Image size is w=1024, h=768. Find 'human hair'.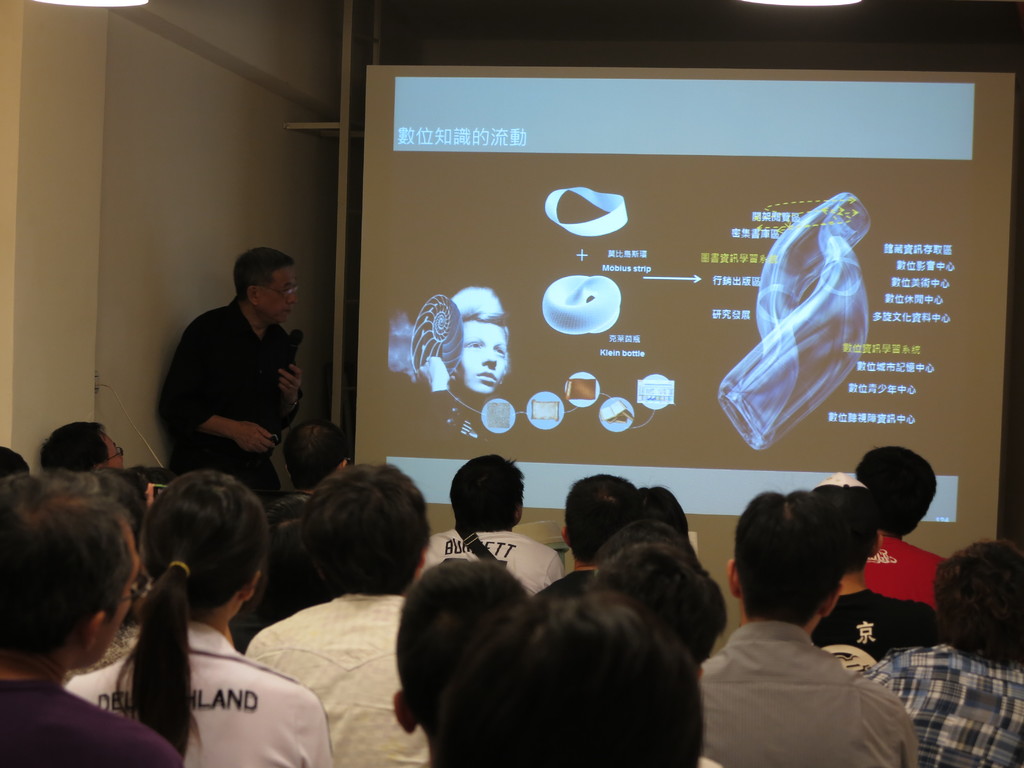
<box>383,569,715,760</box>.
